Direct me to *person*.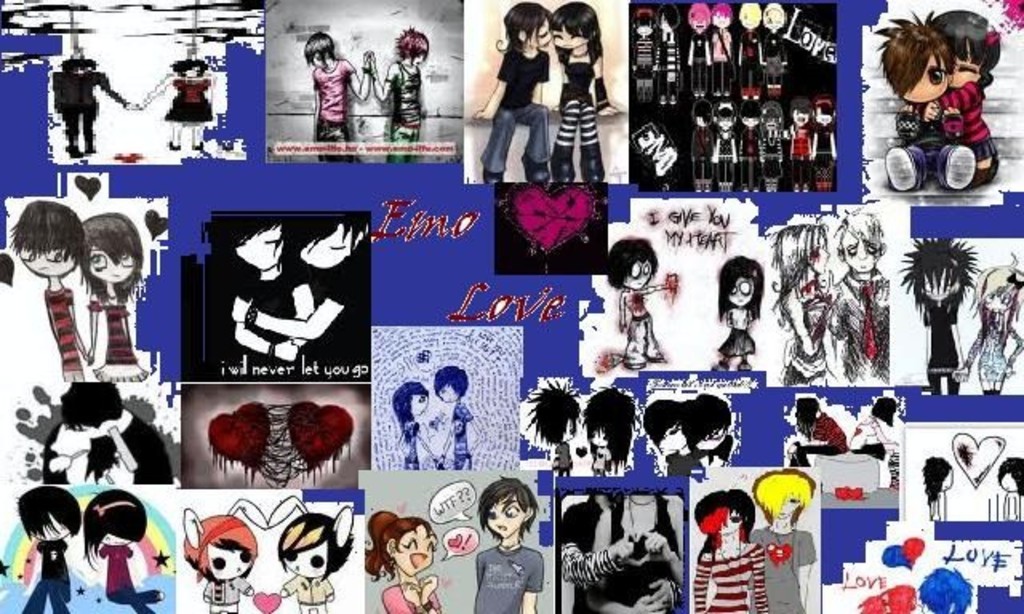
Direction: 702, 494, 779, 601.
